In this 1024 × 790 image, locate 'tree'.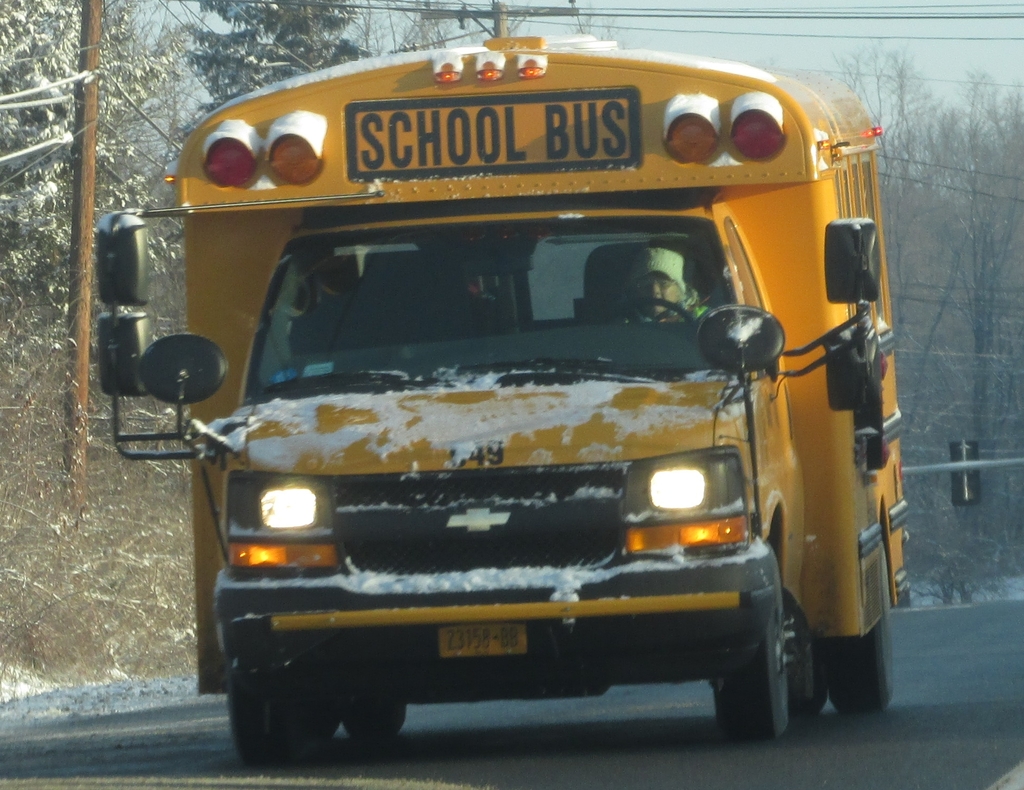
Bounding box: (153,0,364,117).
